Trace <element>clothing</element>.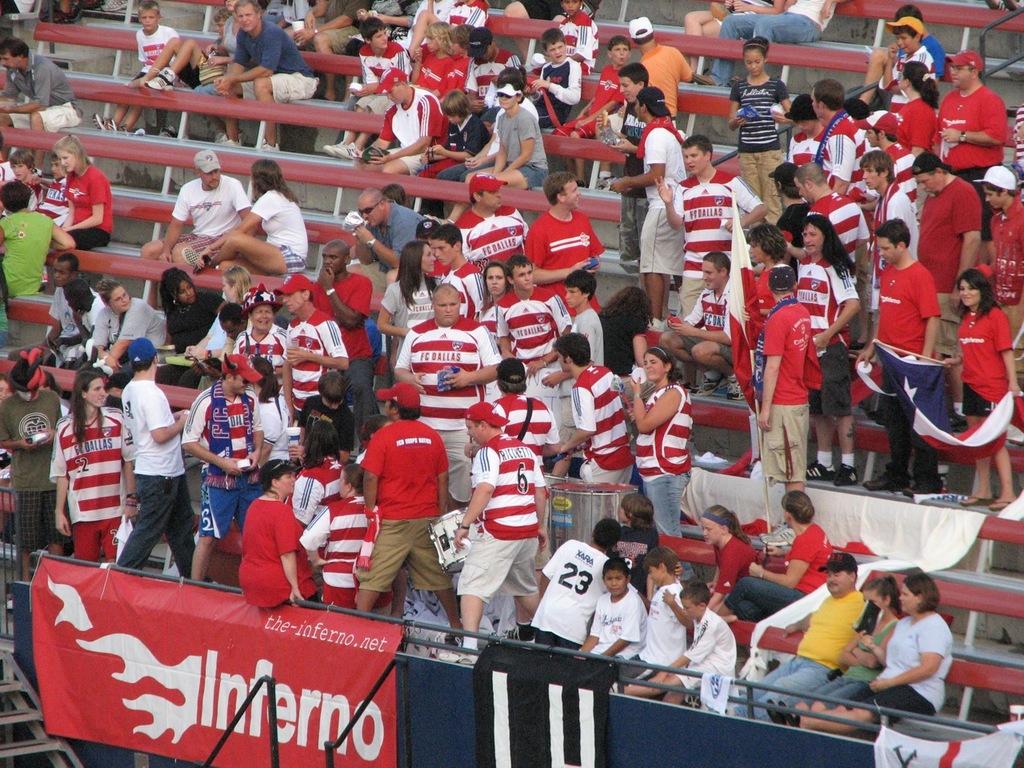
Traced to [238,20,320,100].
